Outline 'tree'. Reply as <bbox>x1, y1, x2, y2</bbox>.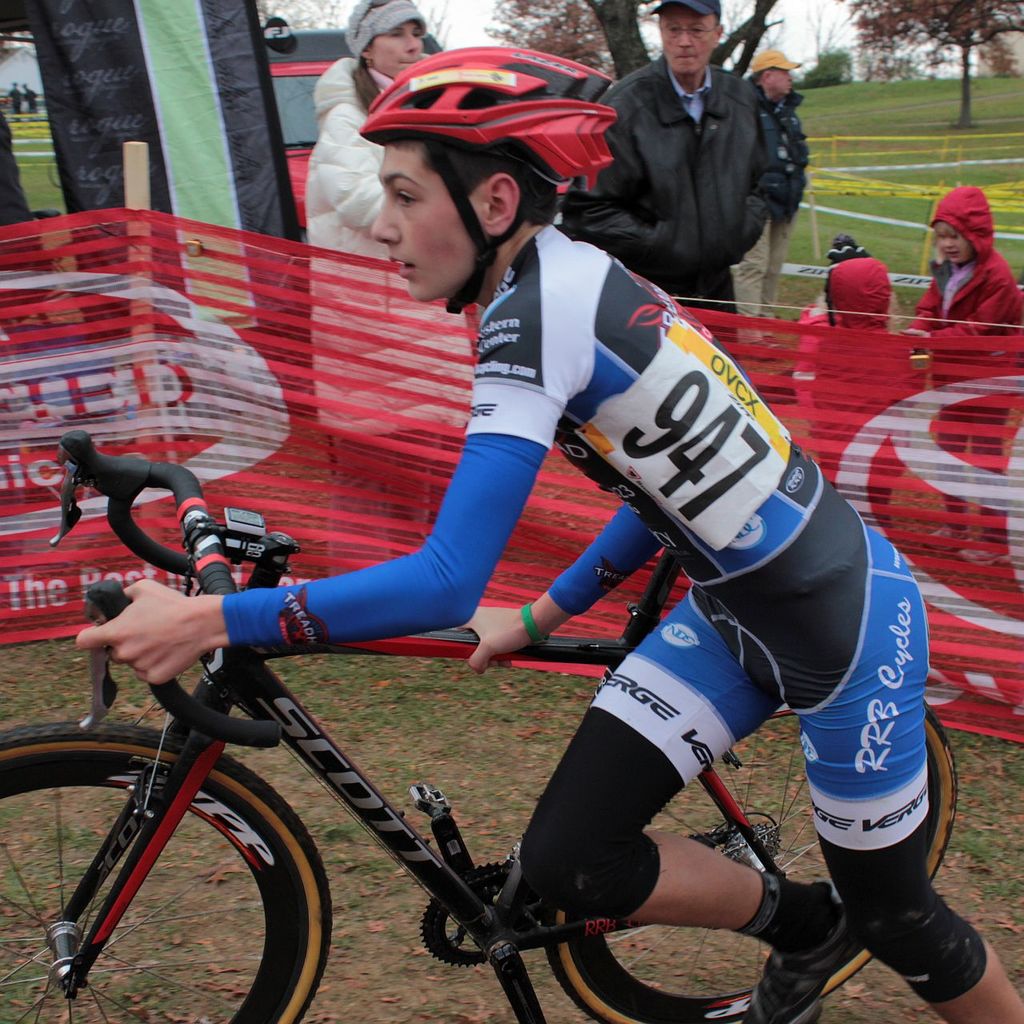
<bbox>239, 0, 343, 40</bbox>.
